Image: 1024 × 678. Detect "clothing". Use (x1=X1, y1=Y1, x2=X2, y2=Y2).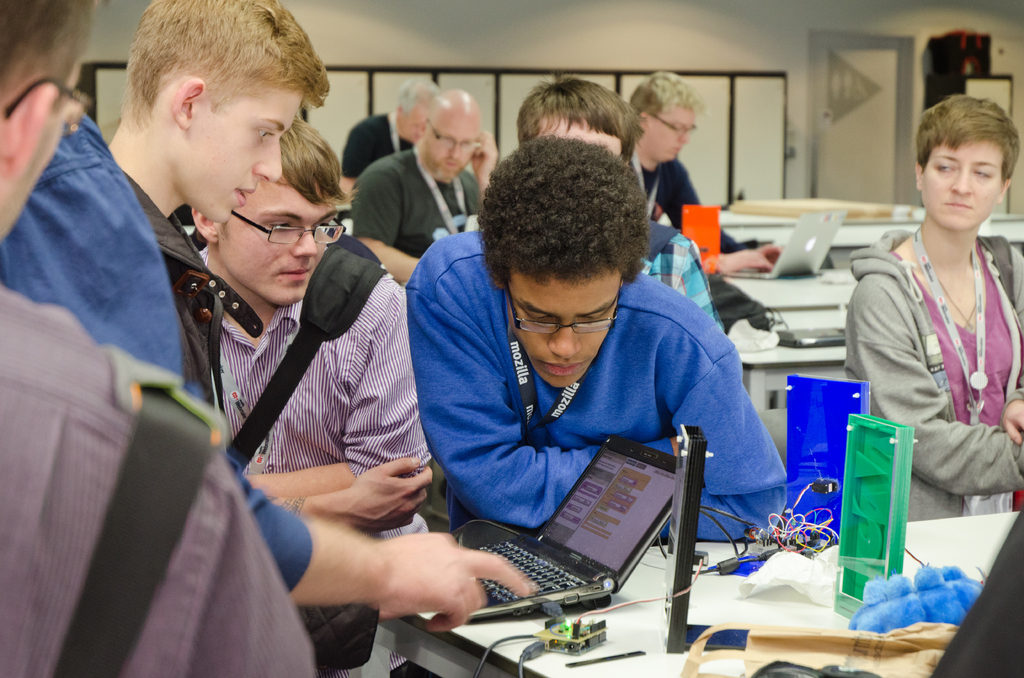
(x1=633, y1=159, x2=757, y2=249).
